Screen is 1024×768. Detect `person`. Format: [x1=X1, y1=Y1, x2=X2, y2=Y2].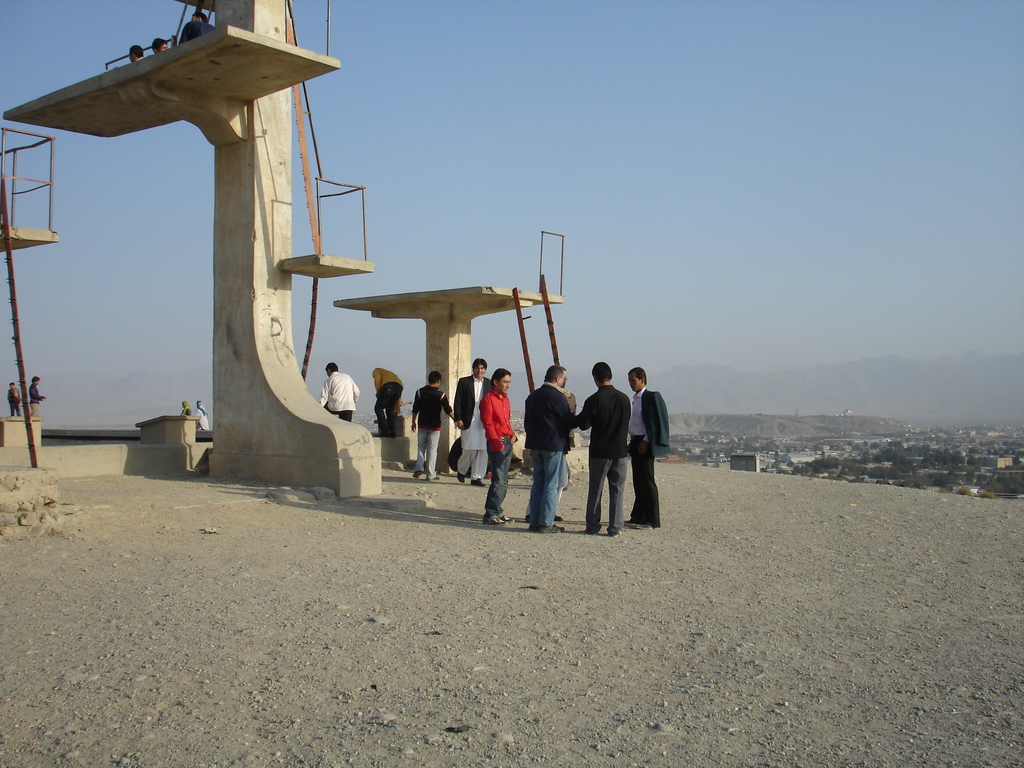
[x1=618, y1=364, x2=673, y2=529].
